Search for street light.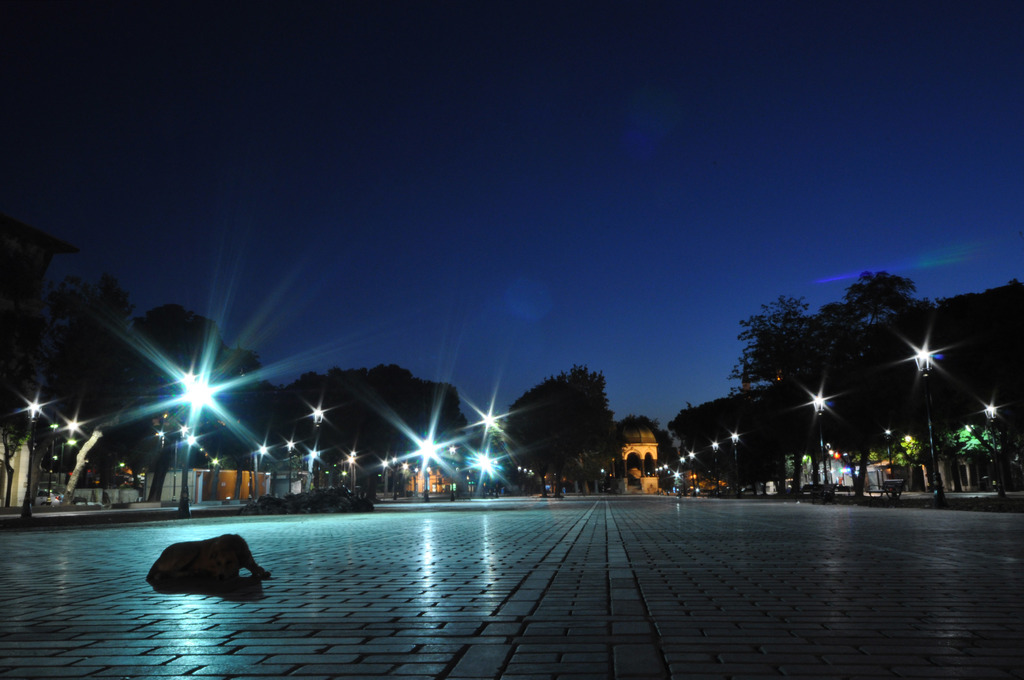
Found at [left=884, top=425, right=892, bottom=487].
